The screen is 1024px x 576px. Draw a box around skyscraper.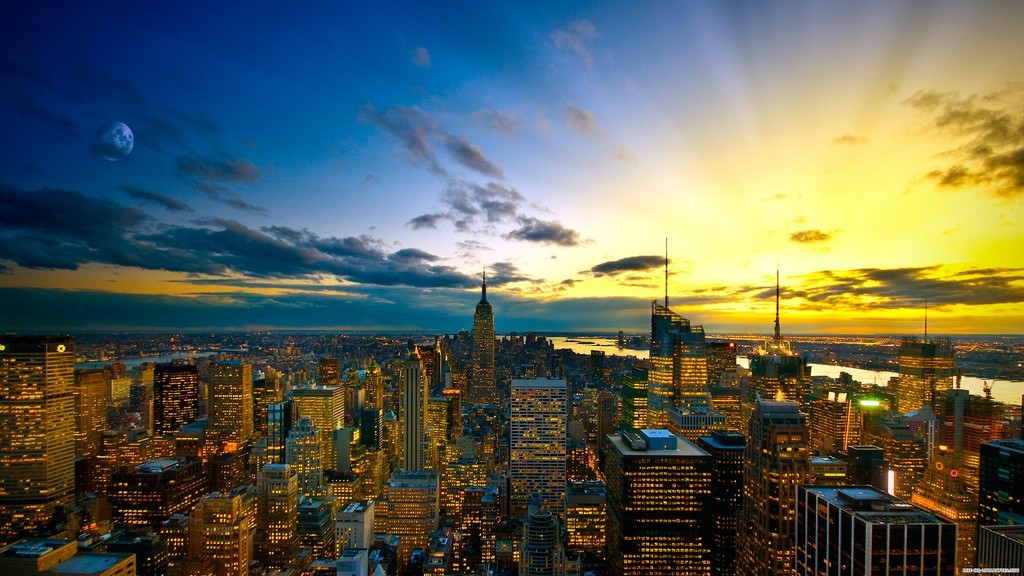
select_region(406, 346, 465, 430).
